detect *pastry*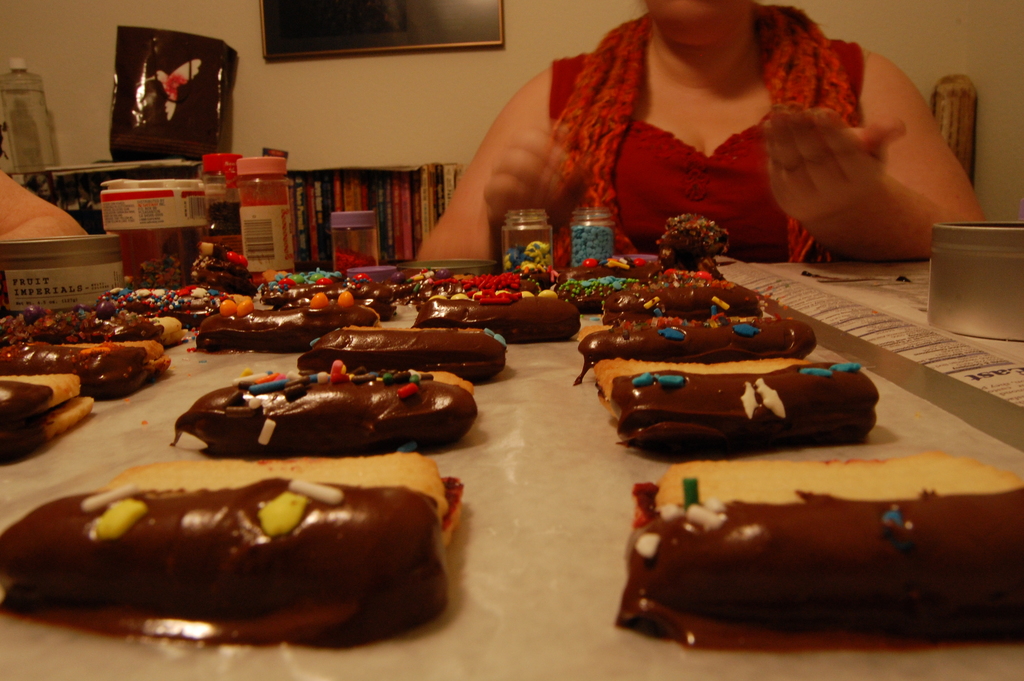
bbox(579, 319, 815, 359)
